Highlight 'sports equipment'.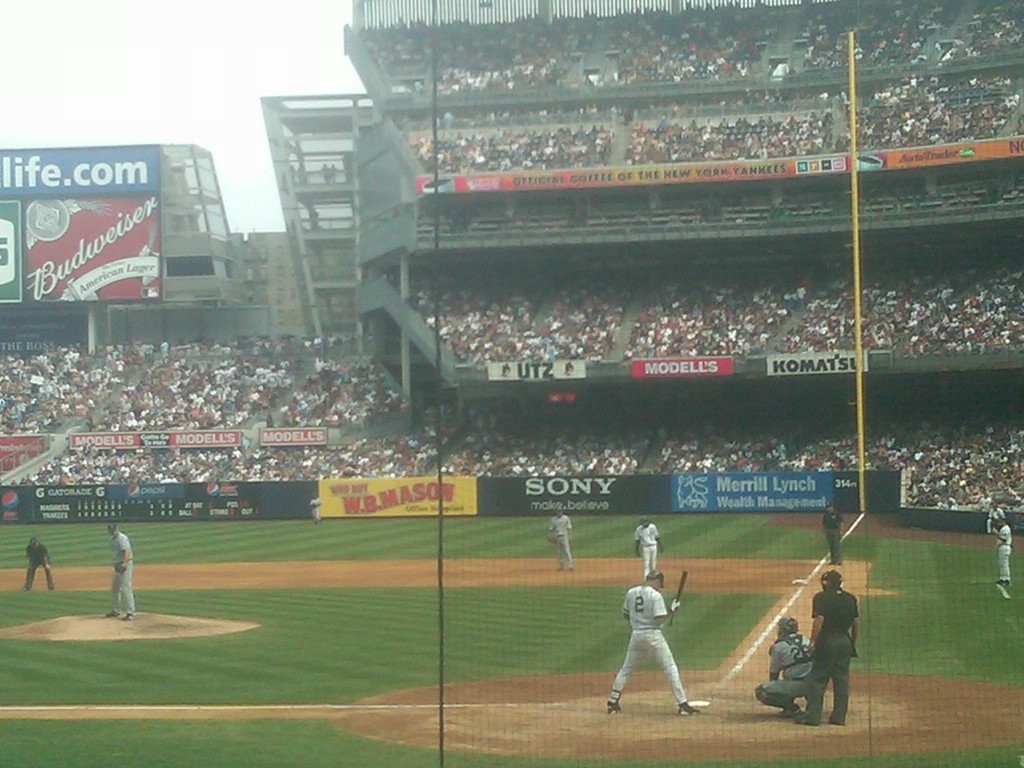
Highlighted region: [672,571,688,624].
